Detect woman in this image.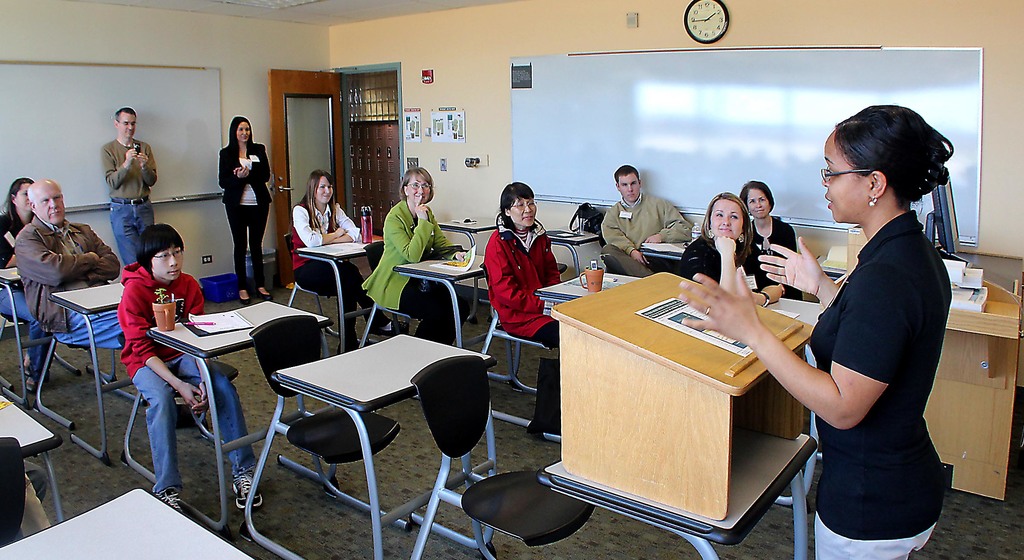
Detection: (0, 174, 60, 391).
